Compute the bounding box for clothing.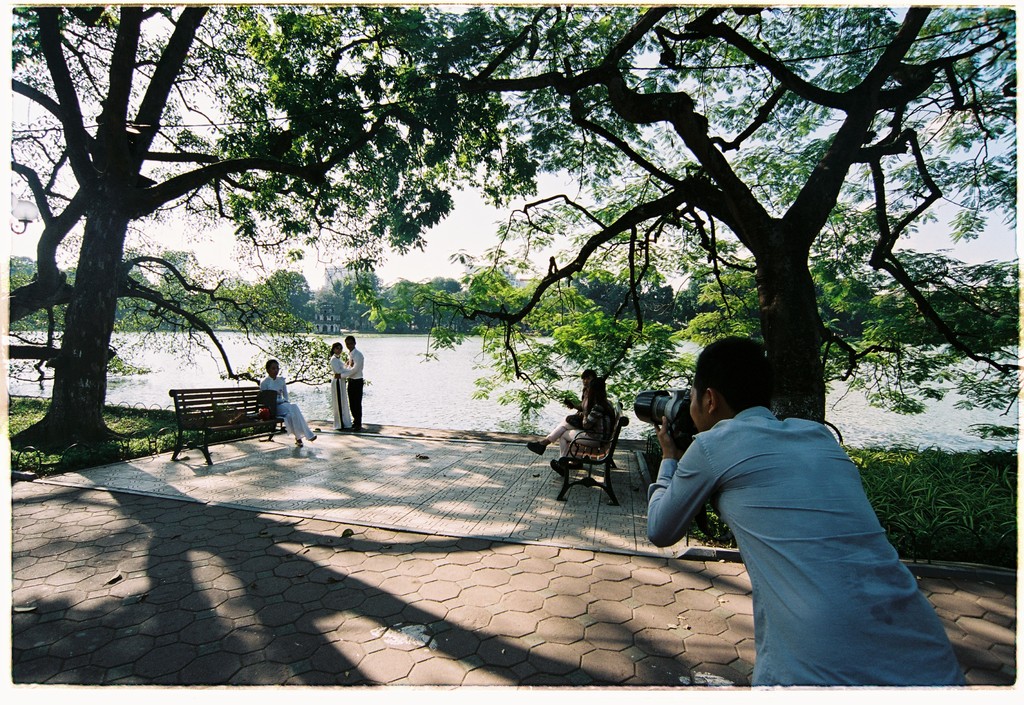
545, 400, 616, 462.
